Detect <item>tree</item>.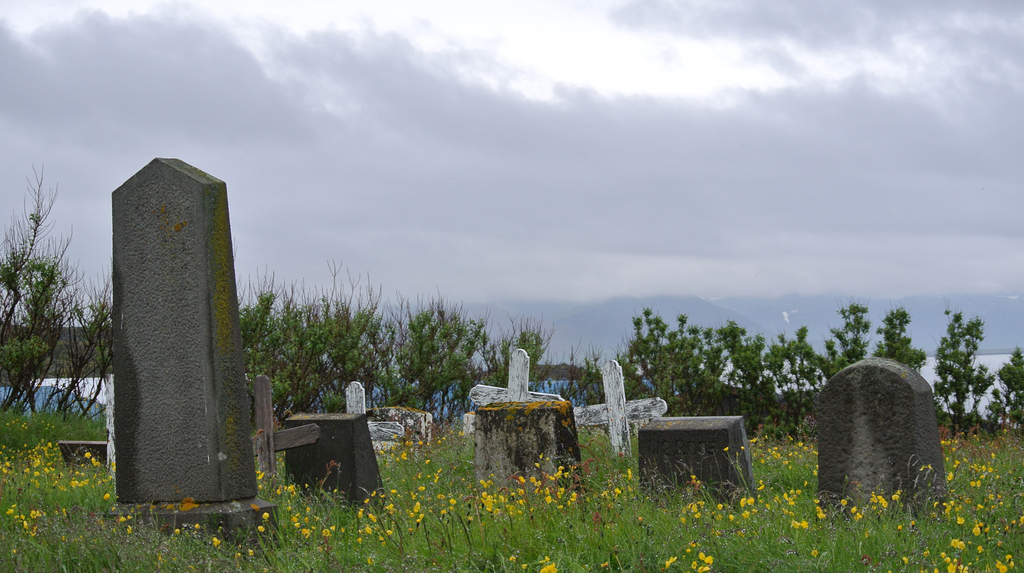
Detected at [0,163,74,419].
